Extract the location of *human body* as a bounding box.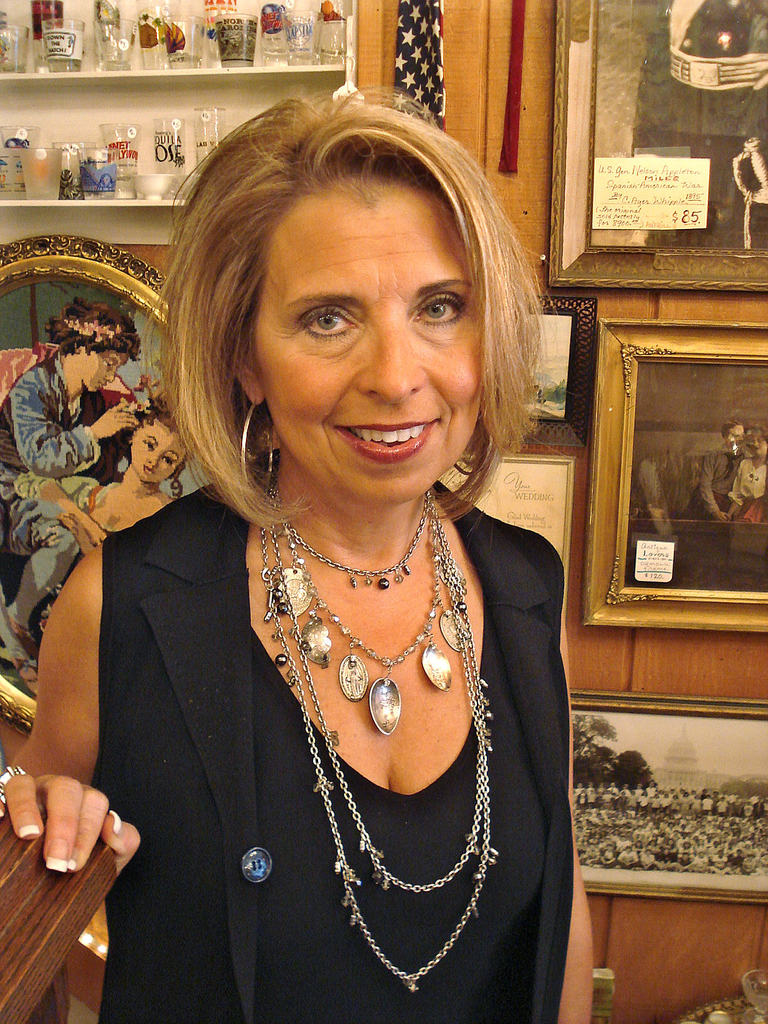
x1=59 y1=83 x2=622 y2=1023.
